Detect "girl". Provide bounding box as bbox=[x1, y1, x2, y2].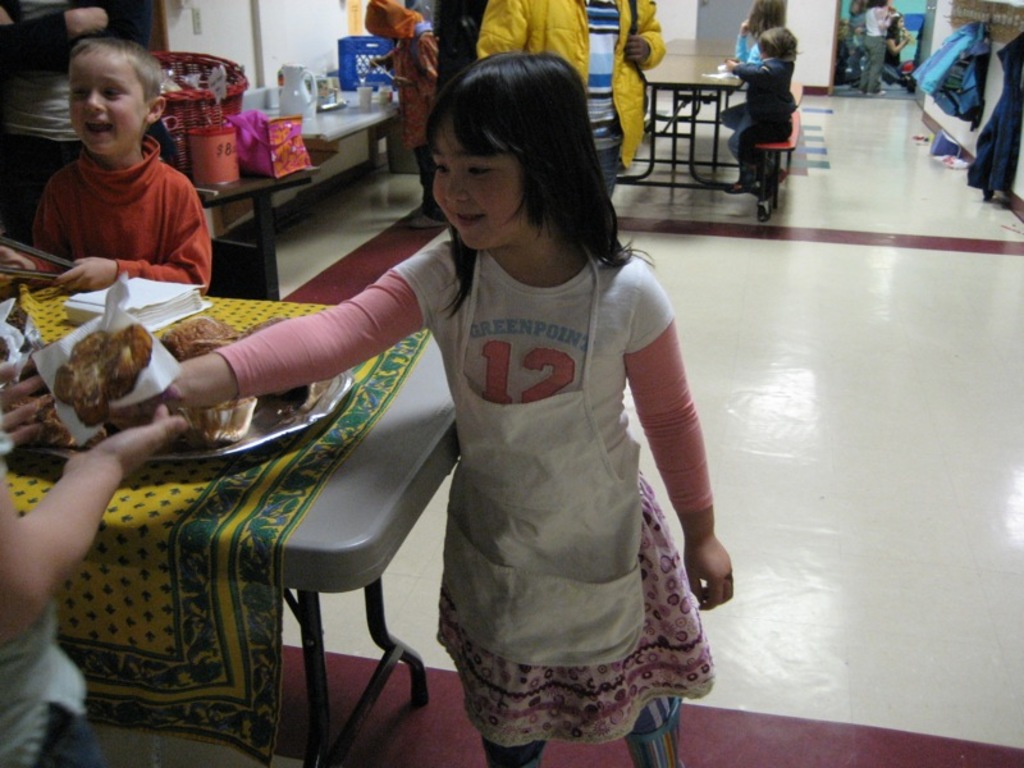
bbox=[120, 51, 733, 767].
